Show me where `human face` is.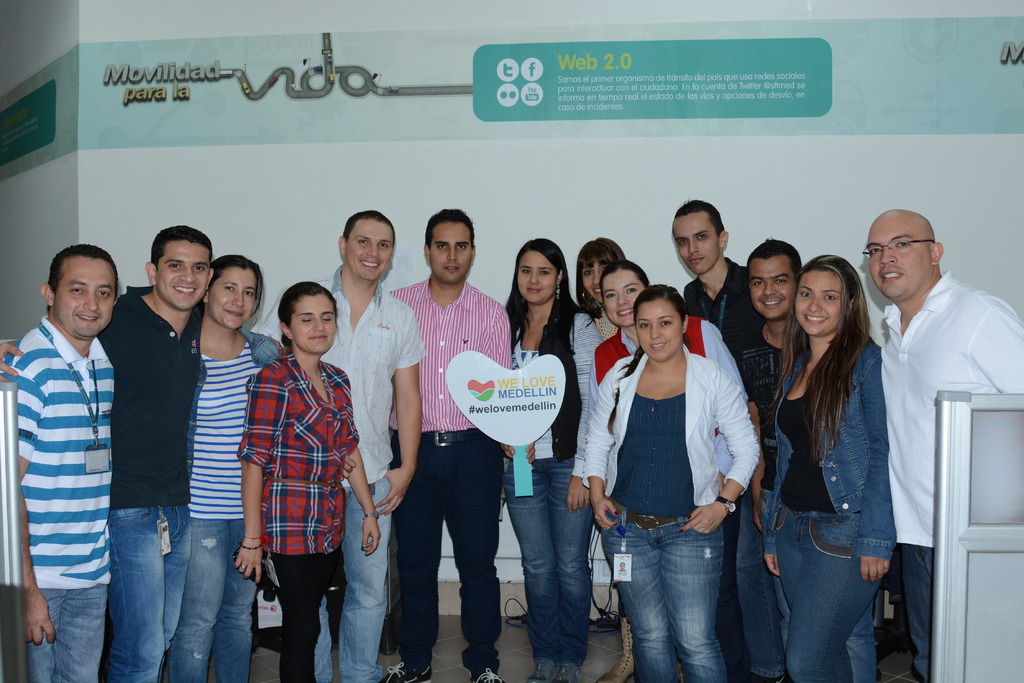
`human face` is at x1=673, y1=209, x2=719, y2=281.
